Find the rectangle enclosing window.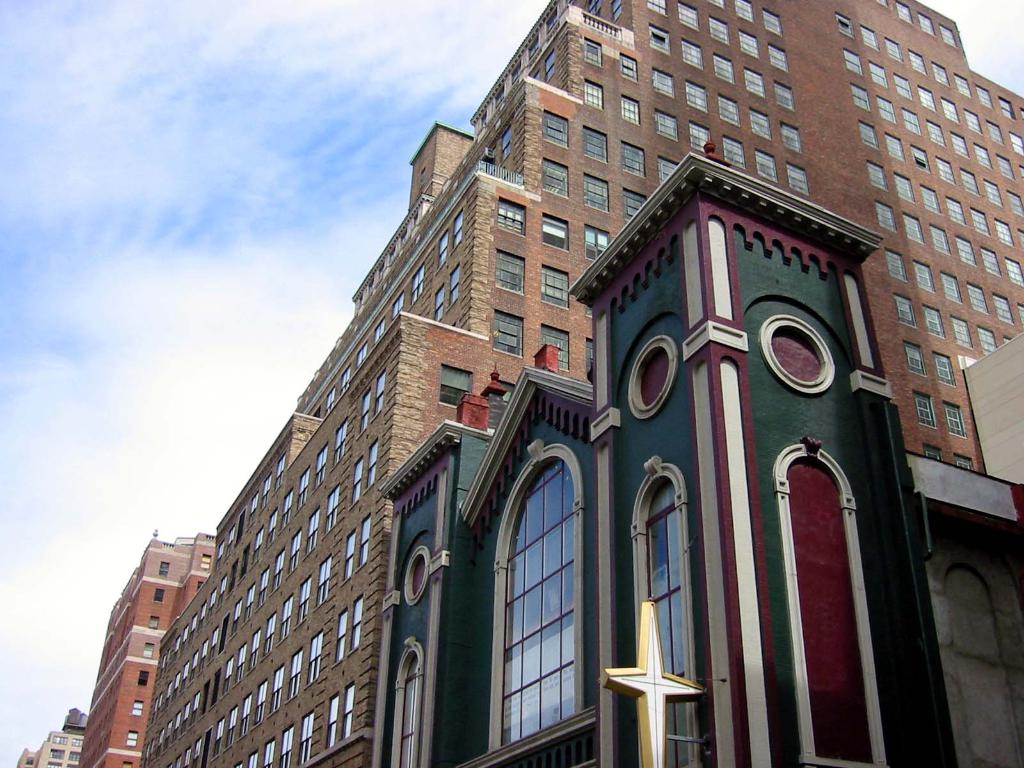
box=[948, 132, 970, 158].
